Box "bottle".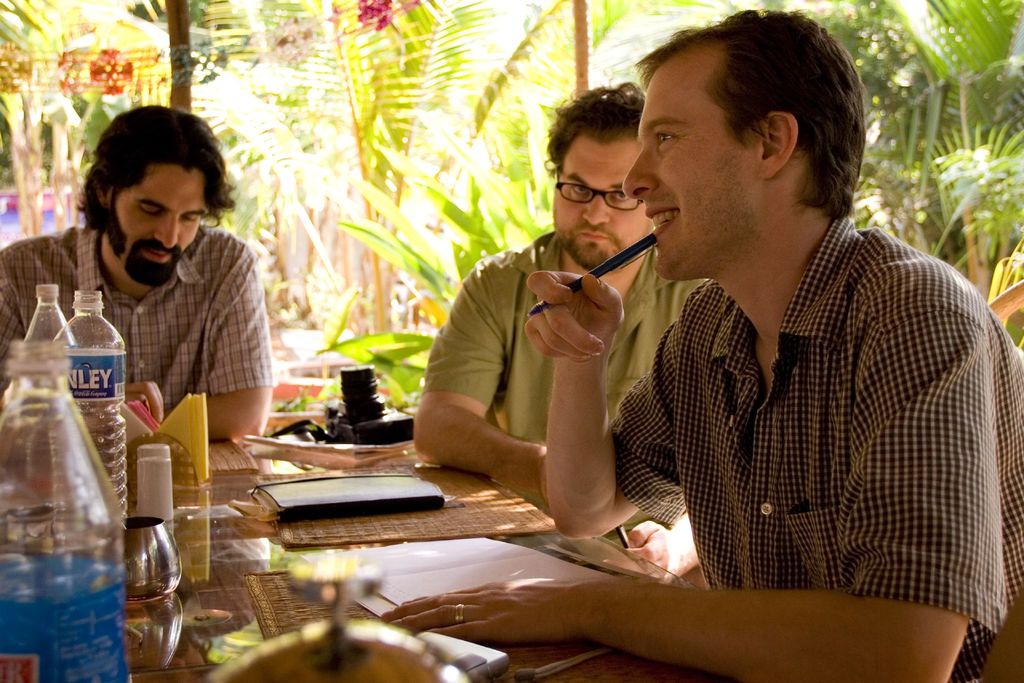
region(0, 280, 79, 406).
